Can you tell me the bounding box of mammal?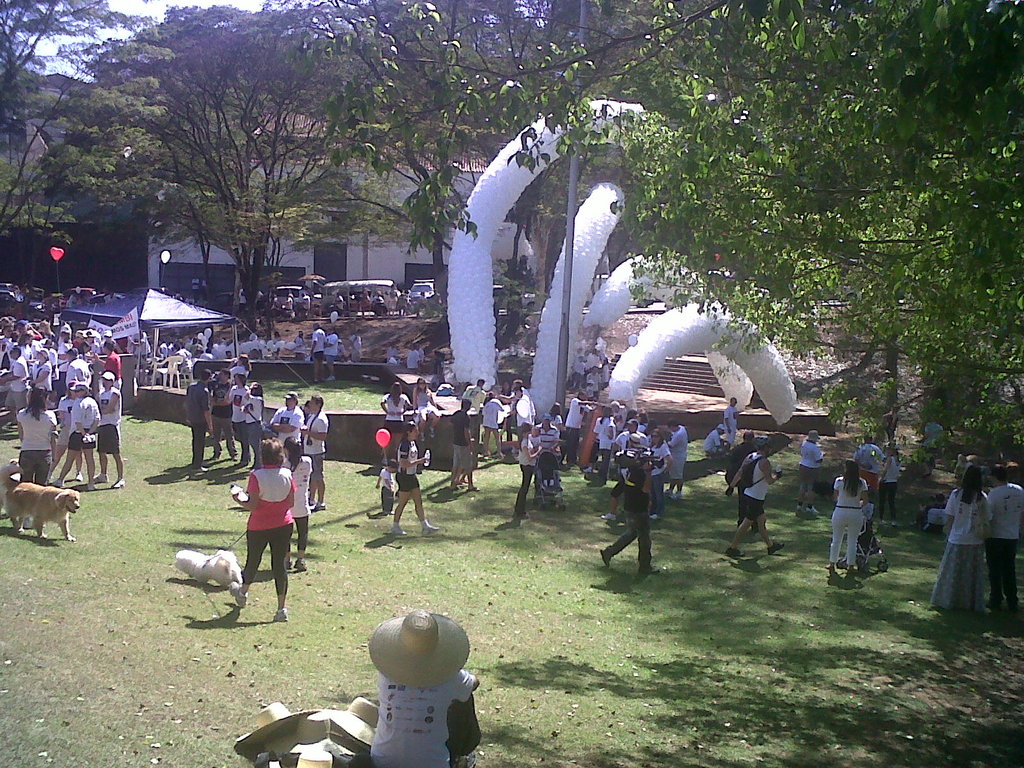
locate(880, 405, 902, 447).
